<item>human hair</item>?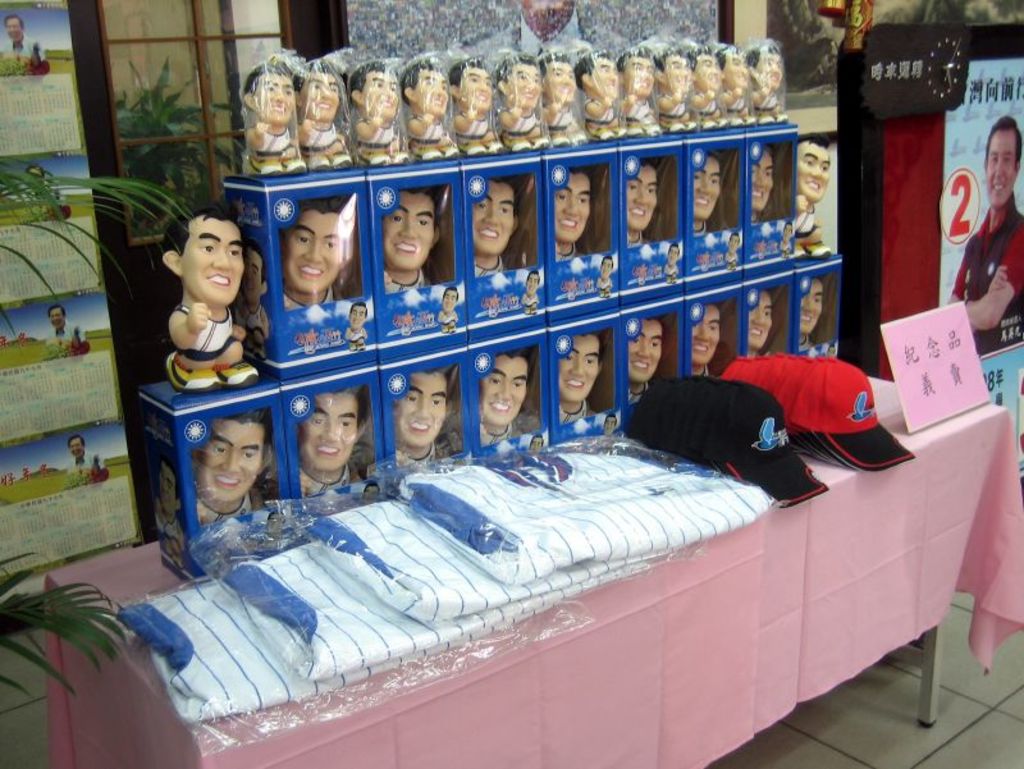
(x1=444, y1=58, x2=489, y2=101)
